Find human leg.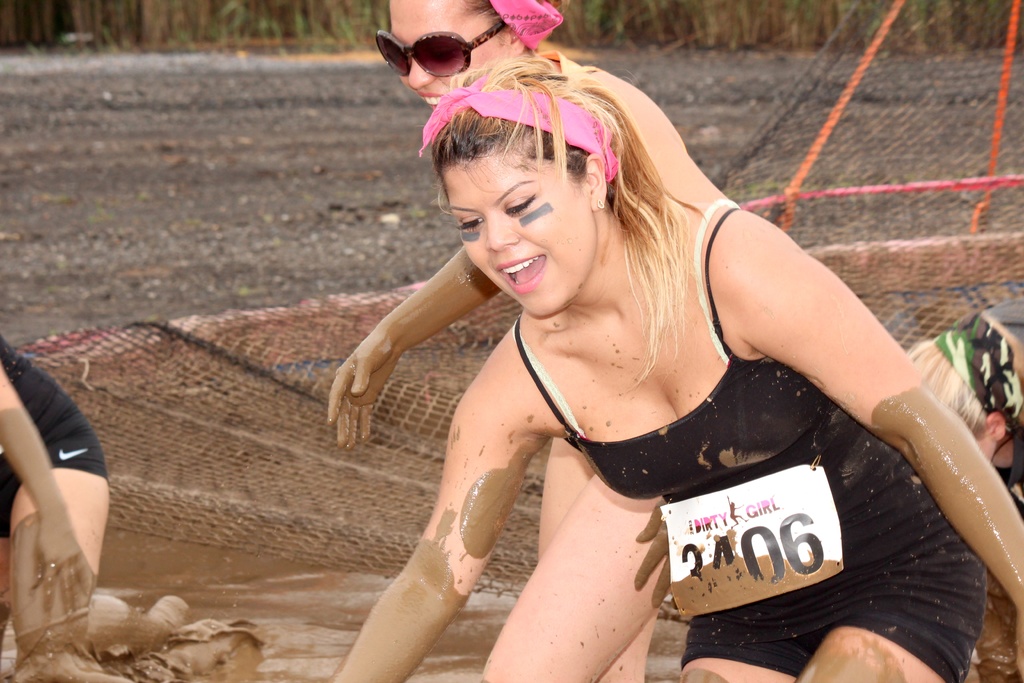
[x1=680, y1=612, x2=792, y2=682].
